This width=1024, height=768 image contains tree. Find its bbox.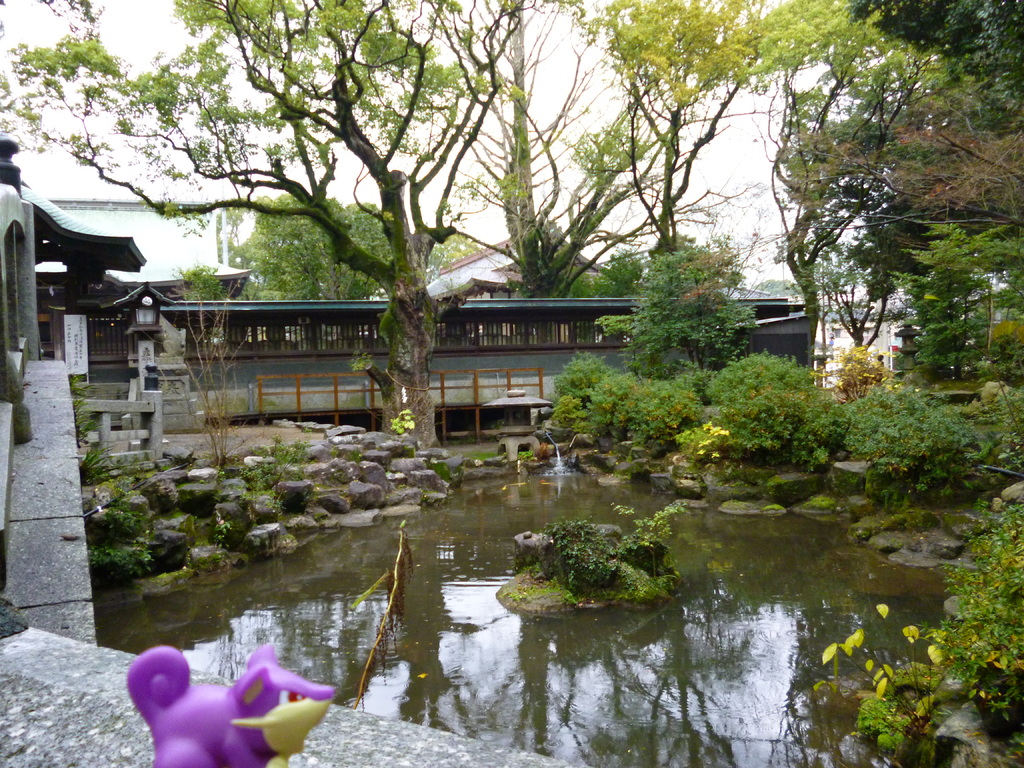
427, 232, 473, 273.
